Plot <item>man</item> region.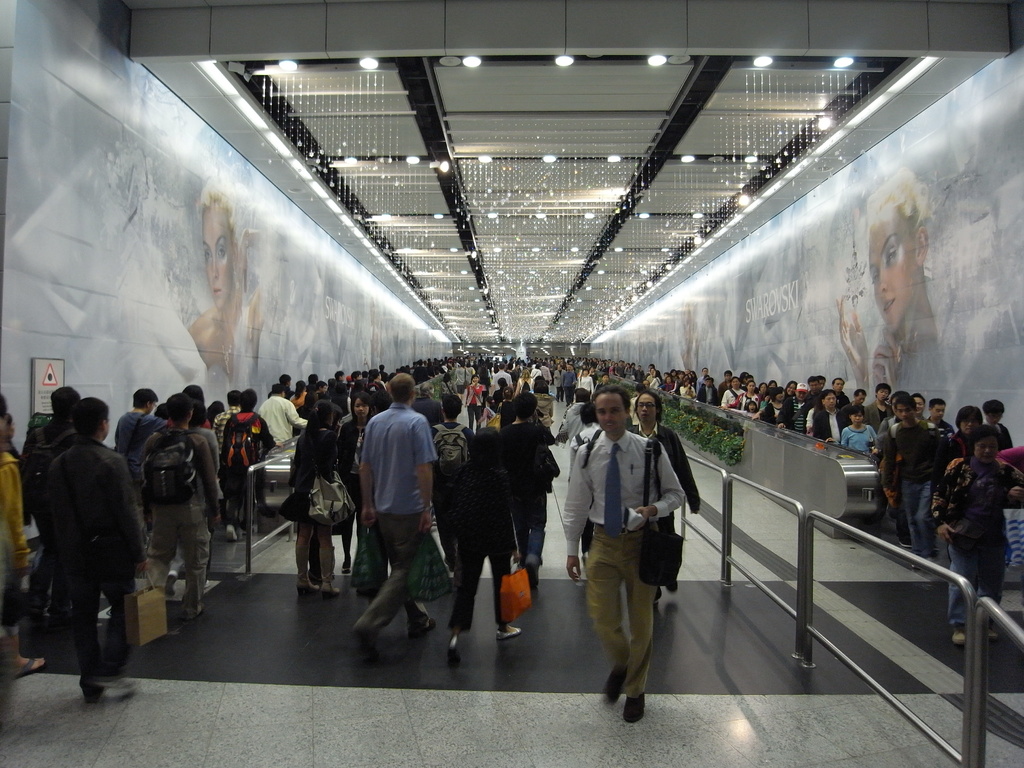
Plotted at 349 379 444 668.
